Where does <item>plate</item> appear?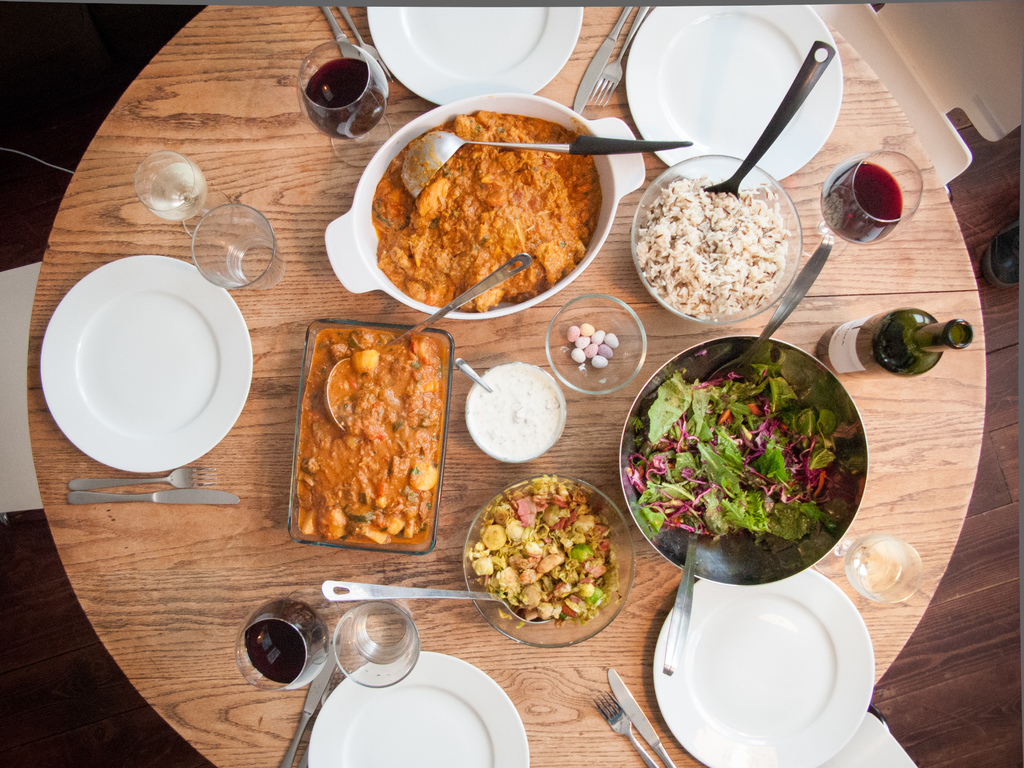
Appears at rect(624, 3, 846, 188).
